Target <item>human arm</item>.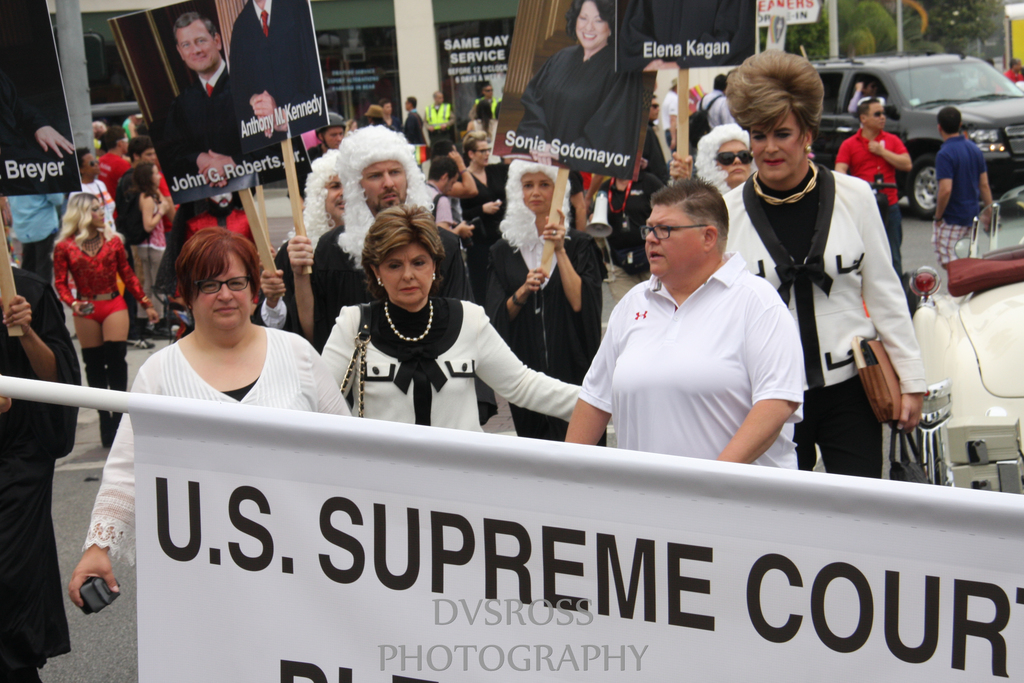
Target region: box=[259, 267, 295, 328].
